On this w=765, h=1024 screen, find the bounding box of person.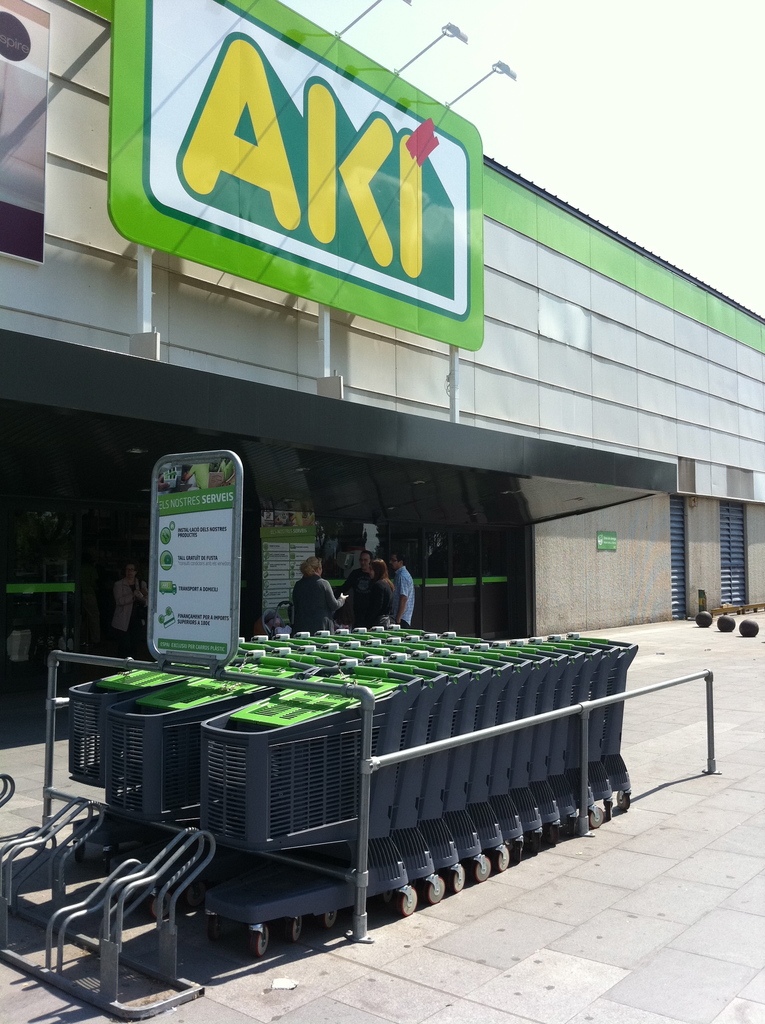
Bounding box: BBox(100, 557, 149, 655).
